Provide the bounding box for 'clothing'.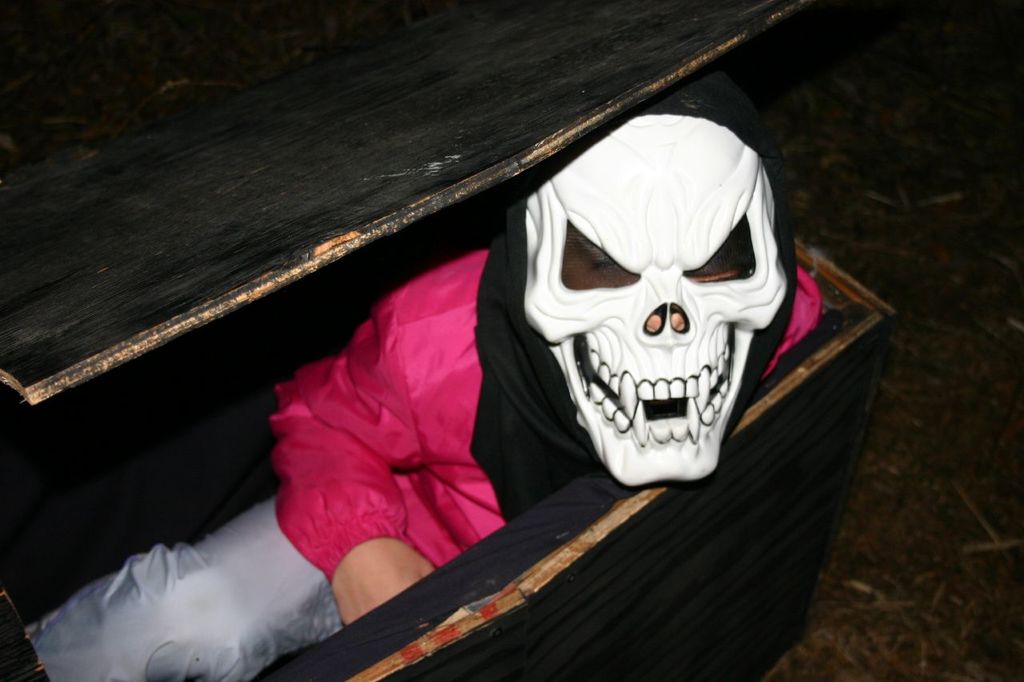
rect(24, 240, 822, 681).
